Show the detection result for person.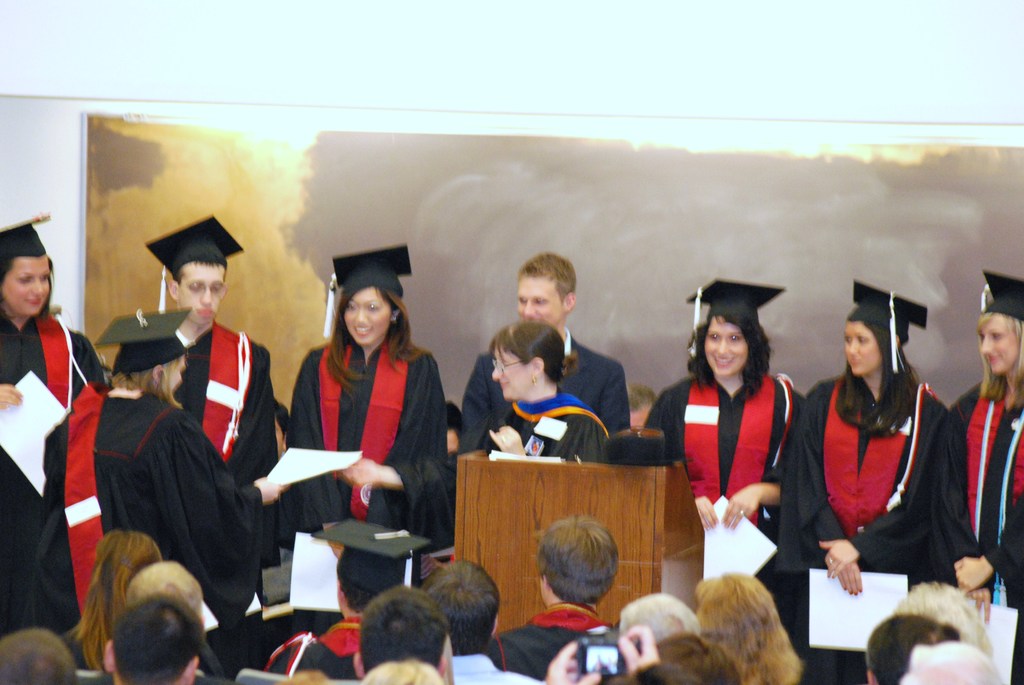
detection(897, 579, 996, 665).
